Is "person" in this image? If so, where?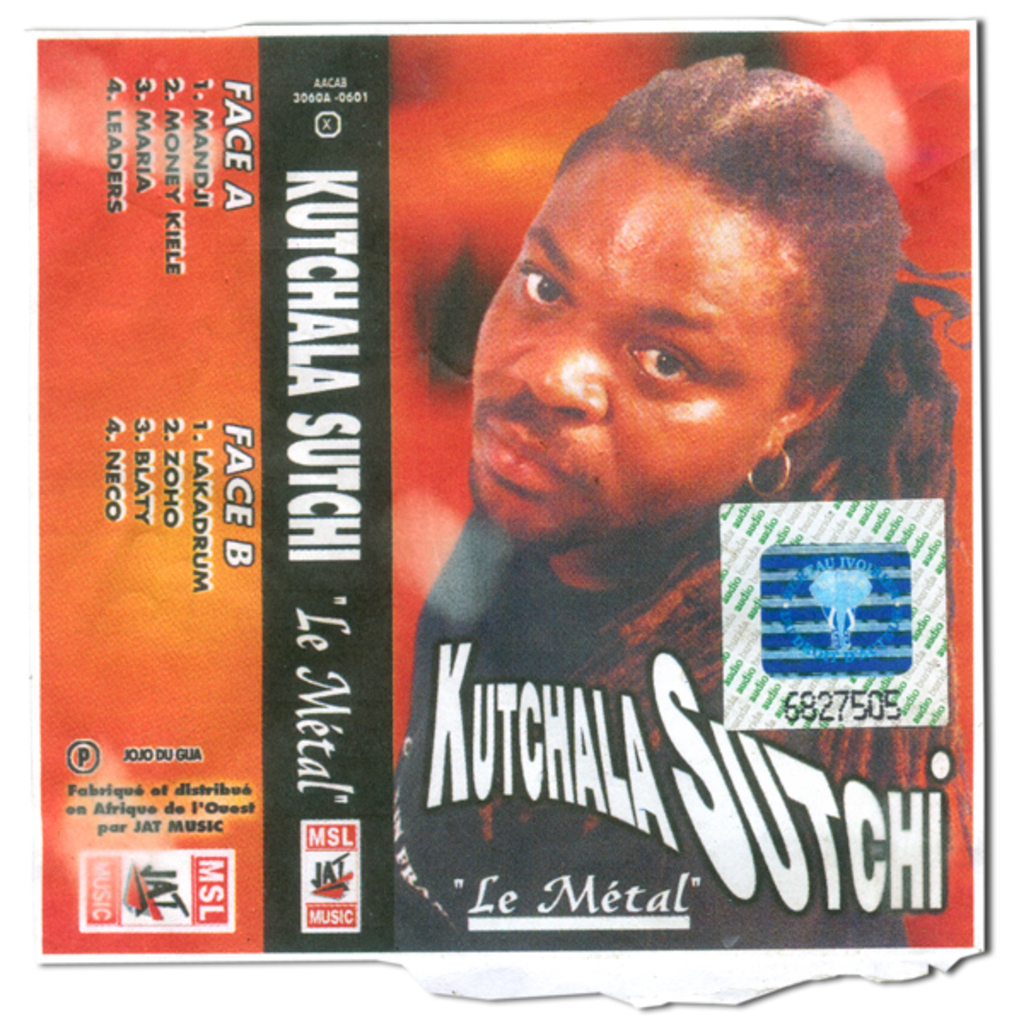
Yes, at [379, 113, 946, 901].
